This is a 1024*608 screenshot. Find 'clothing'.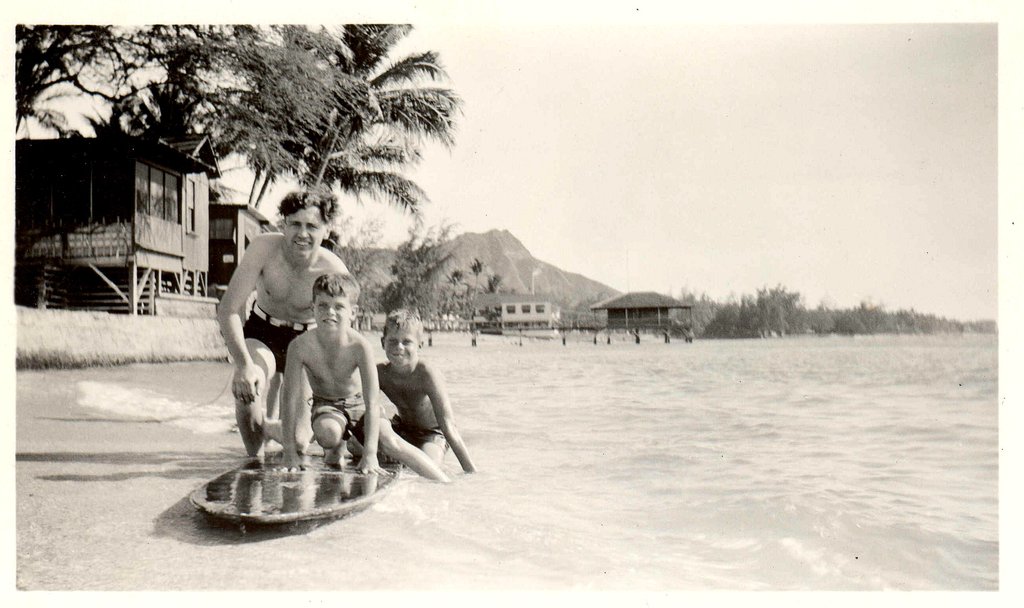
Bounding box: Rect(232, 312, 305, 357).
